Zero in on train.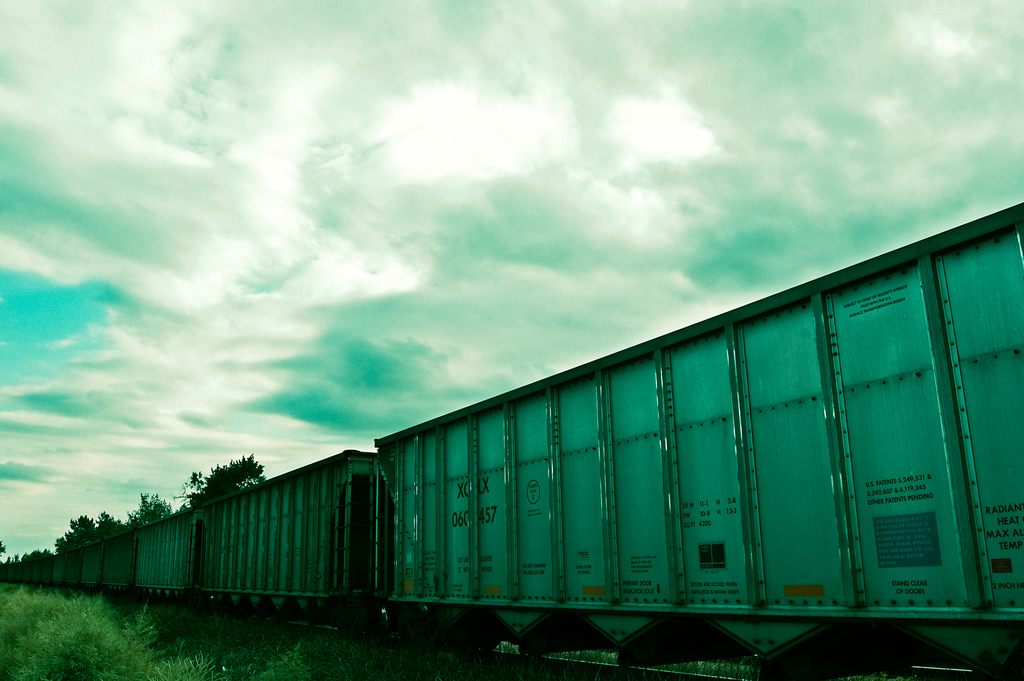
Zeroed in: 3,198,1023,680.
